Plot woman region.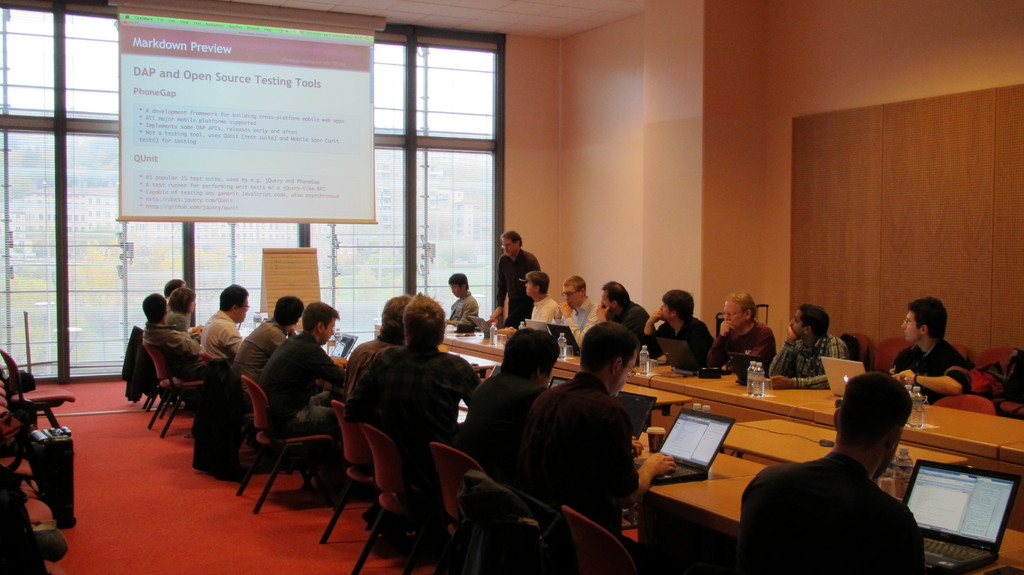
Plotted at select_region(160, 282, 196, 341).
